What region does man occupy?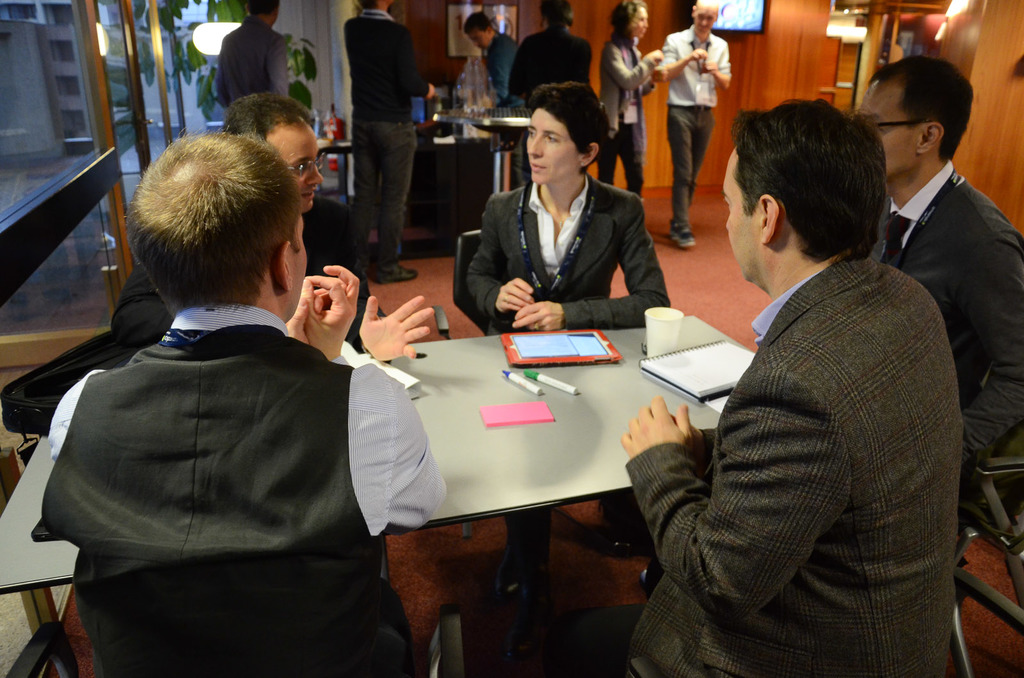
box(113, 93, 394, 364).
